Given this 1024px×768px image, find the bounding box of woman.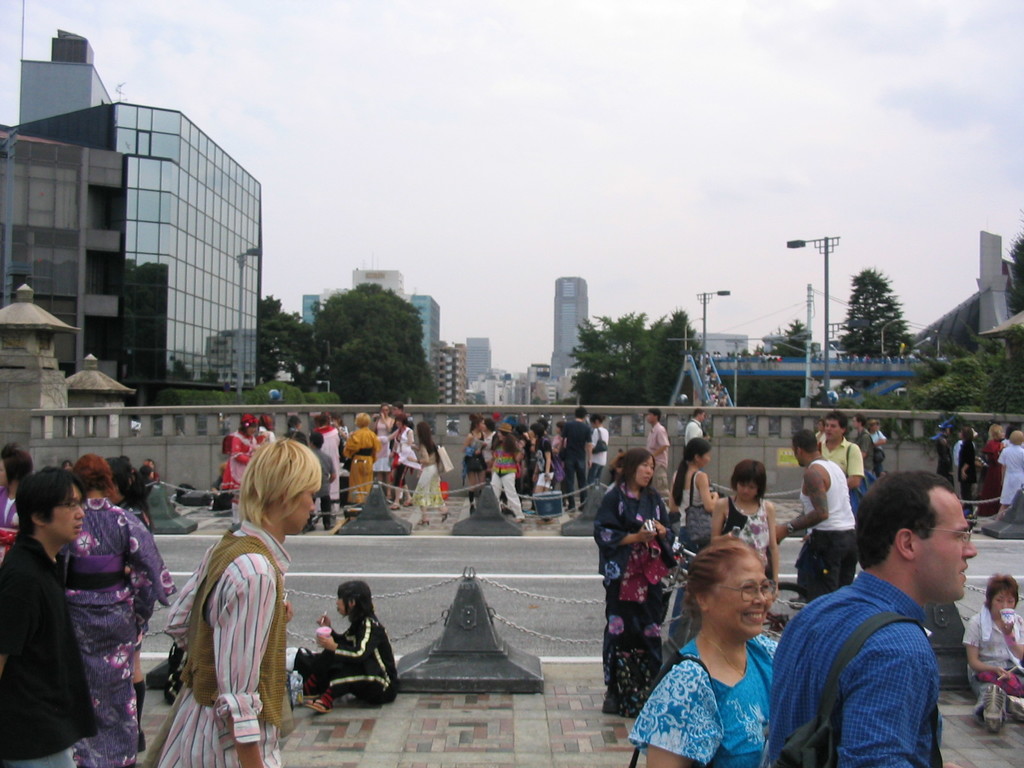
BBox(668, 436, 721, 647).
